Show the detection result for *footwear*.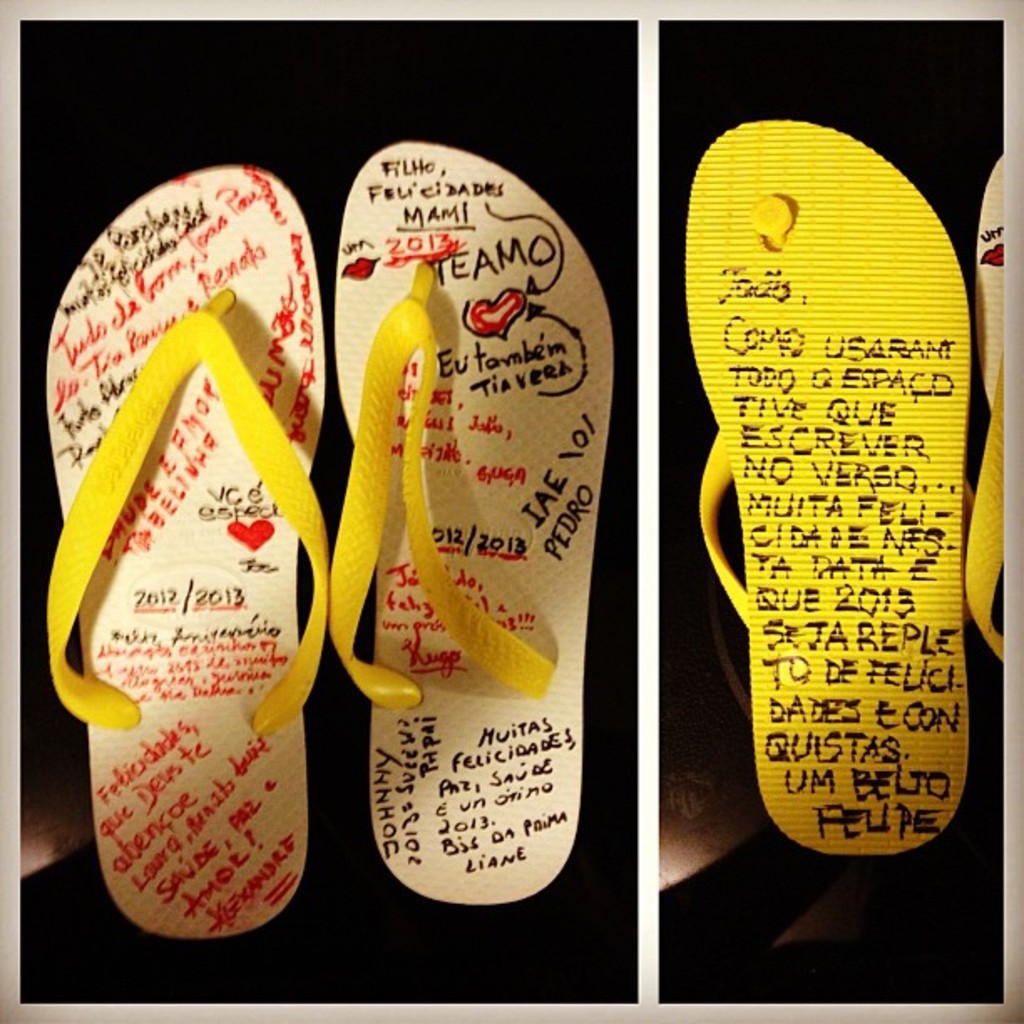
Rect(38, 122, 323, 1002).
